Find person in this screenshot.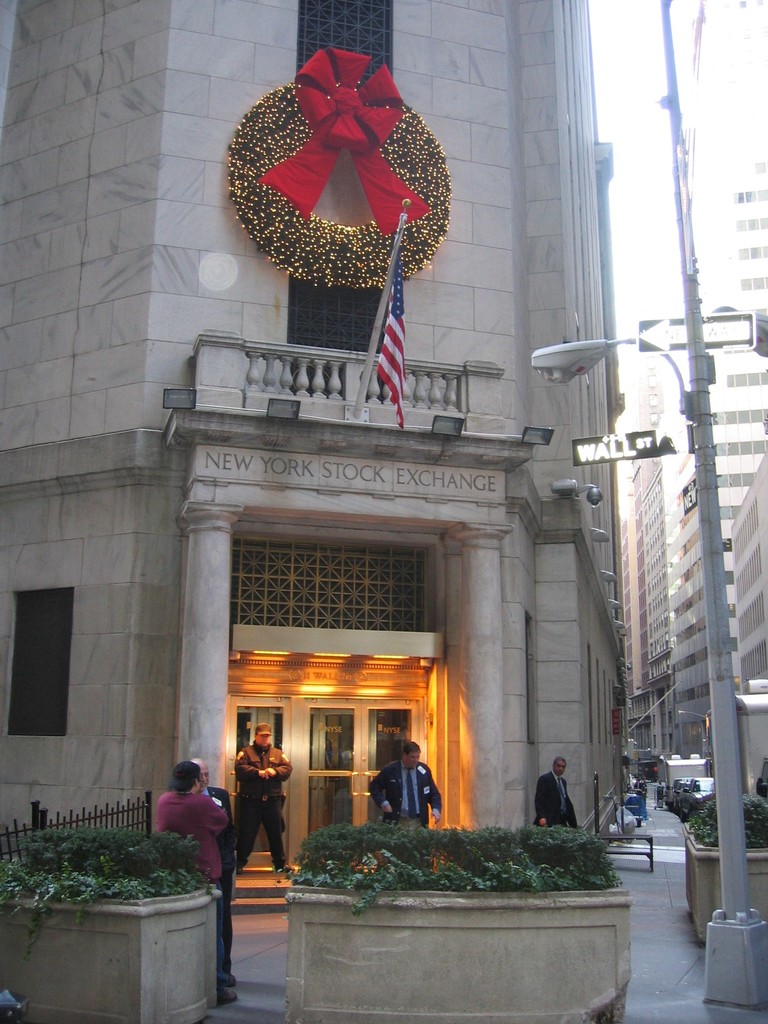
The bounding box for person is crop(161, 762, 232, 1004).
